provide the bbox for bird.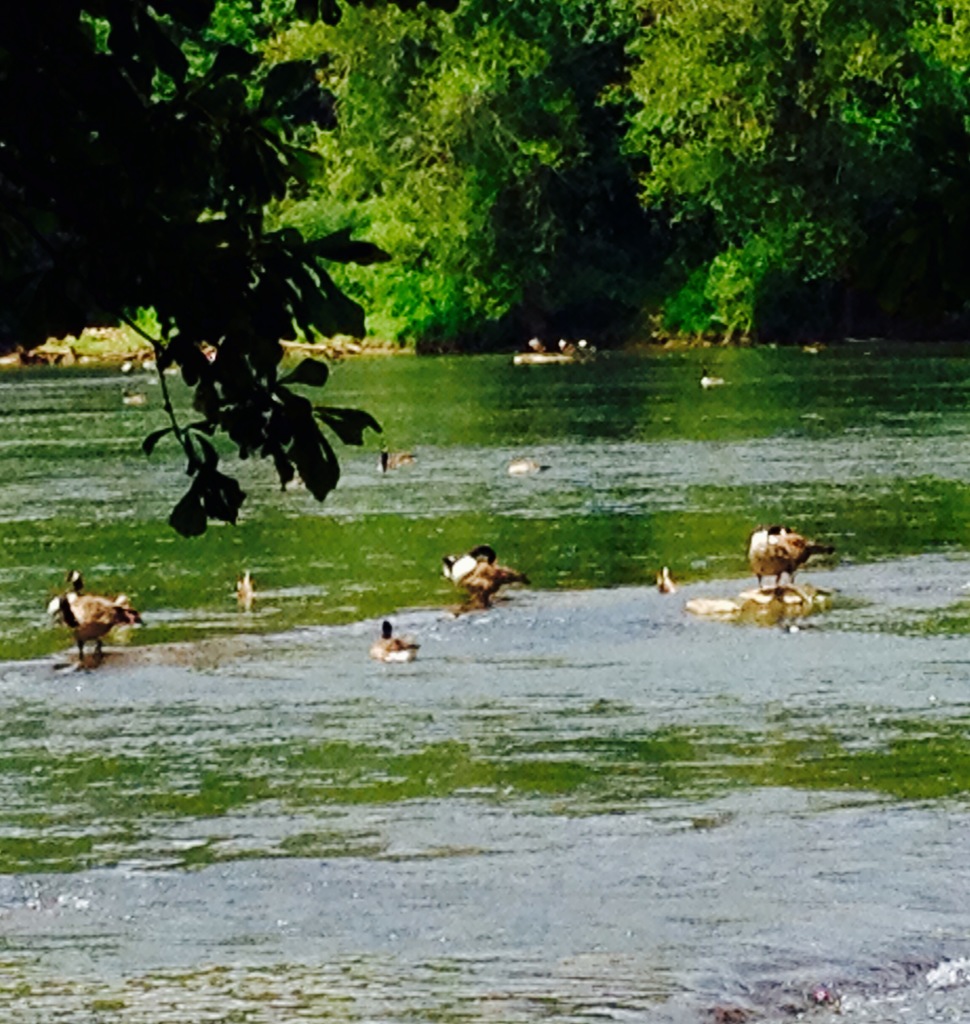
{"x1": 372, "y1": 442, "x2": 421, "y2": 474}.
